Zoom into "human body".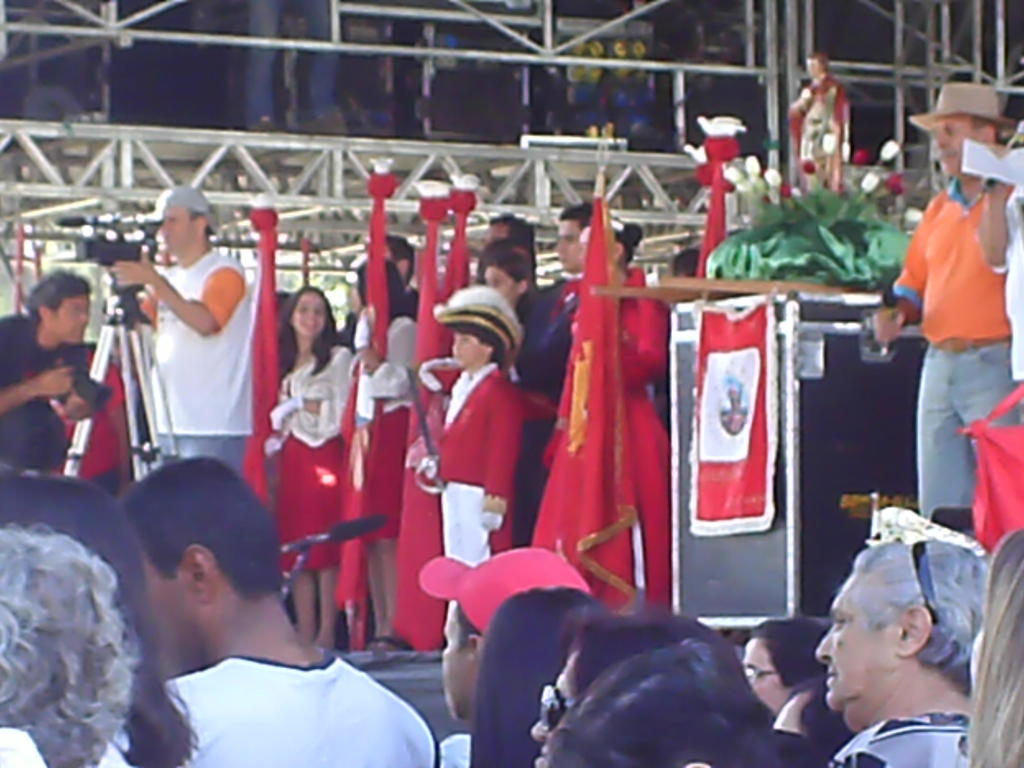
Zoom target: detection(134, 458, 440, 767).
